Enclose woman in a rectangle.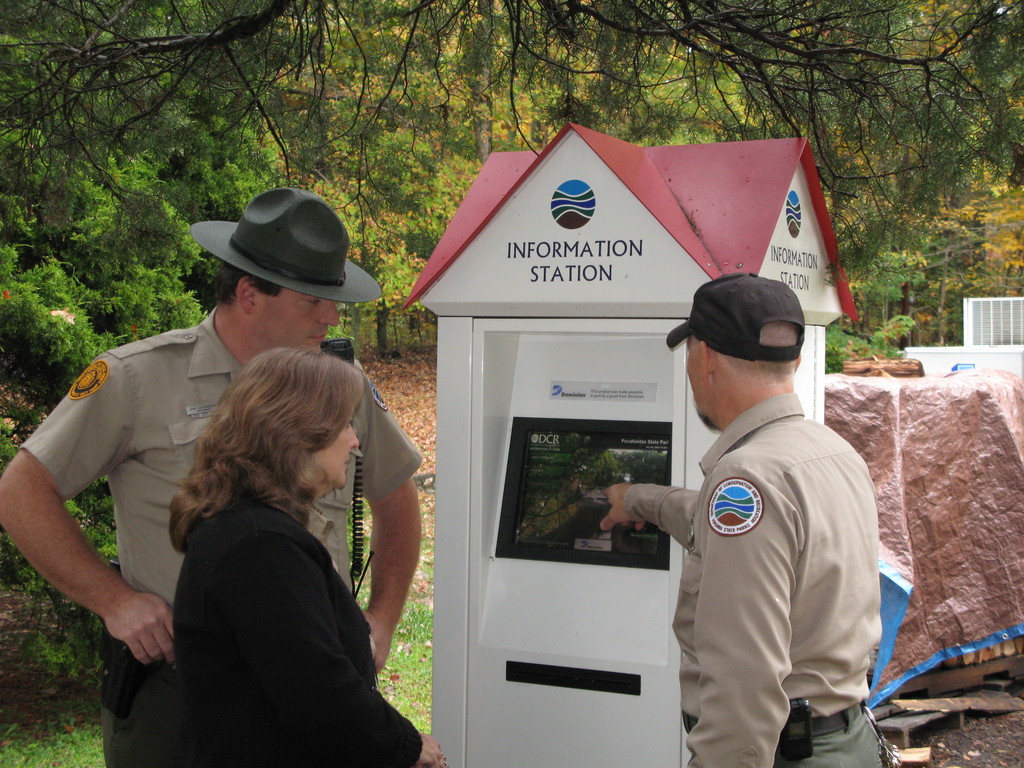
left=170, top=349, right=444, bottom=767.
